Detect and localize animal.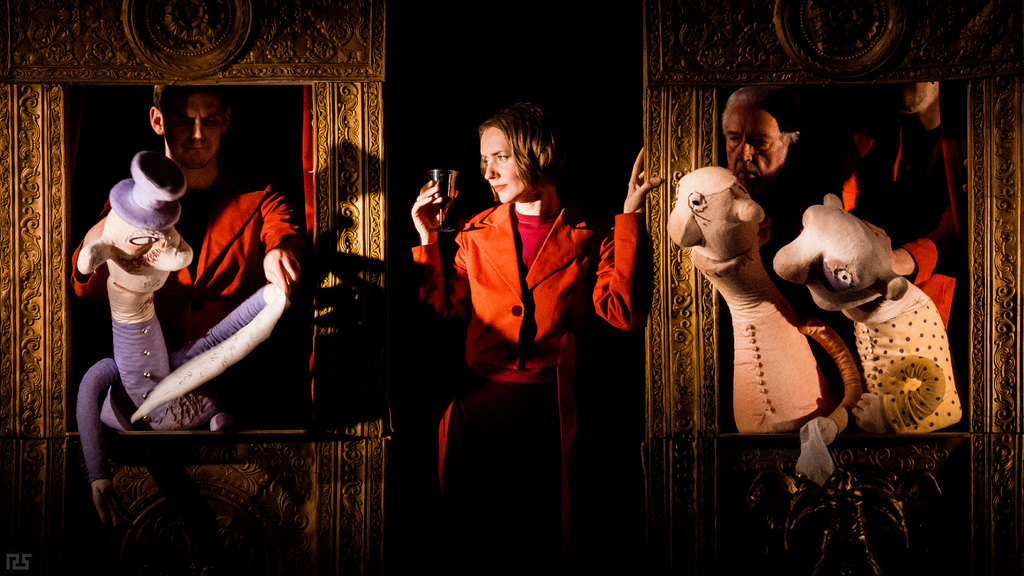
Localized at 664,164,858,481.
